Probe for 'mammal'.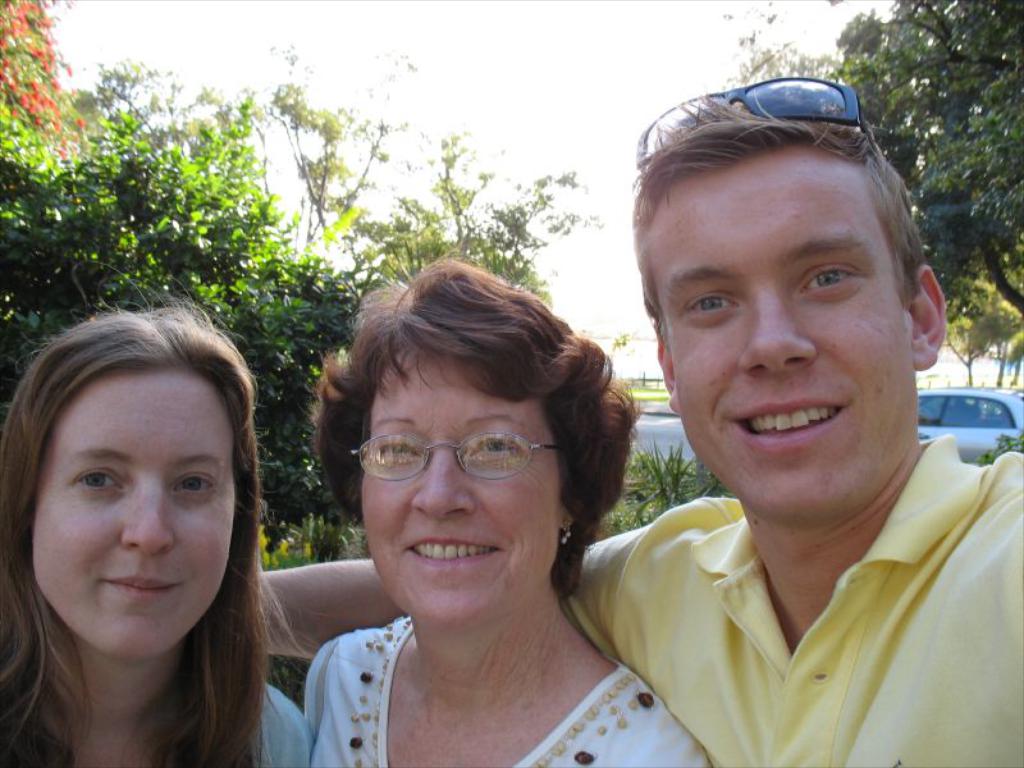
Probe result: pyautogui.locateOnScreen(292, 242, 713, 767).
